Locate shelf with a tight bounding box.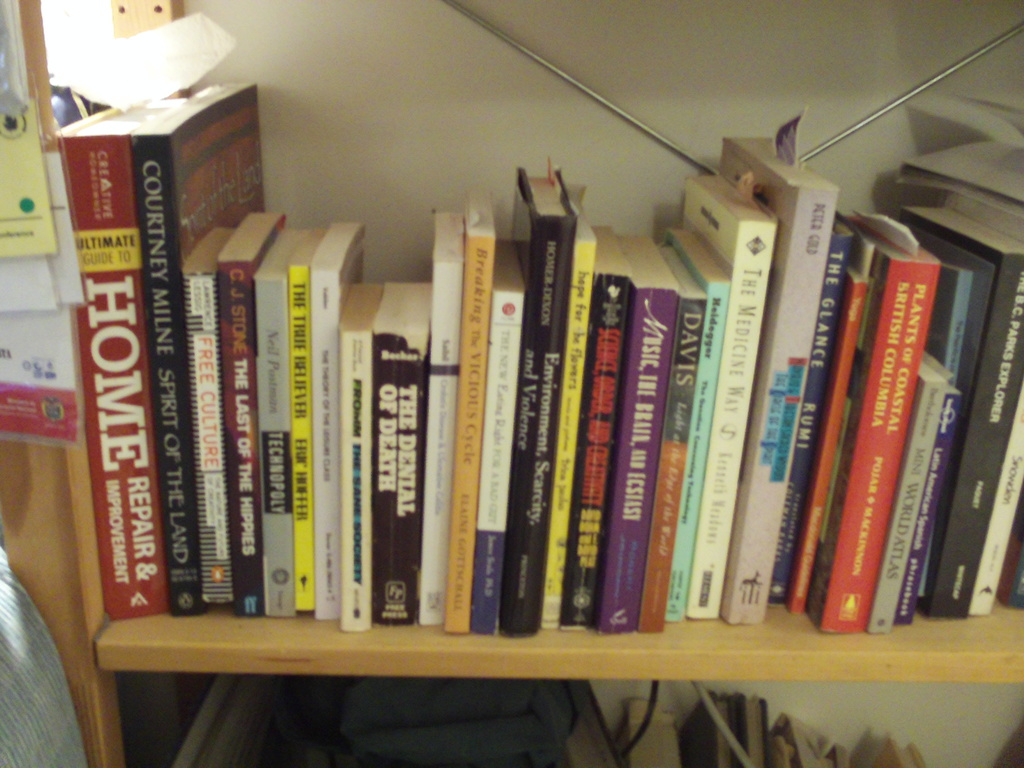
51,47,1023,767.
